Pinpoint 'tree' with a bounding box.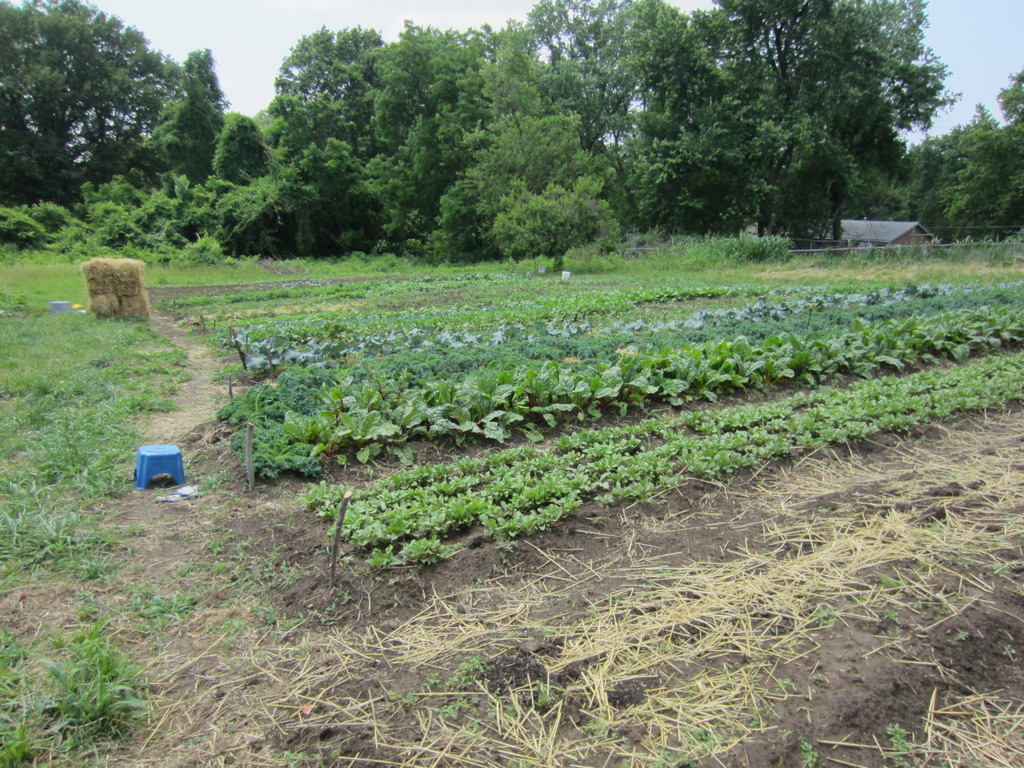
<bbox>0, 0, 1023, 257</bbox>.
